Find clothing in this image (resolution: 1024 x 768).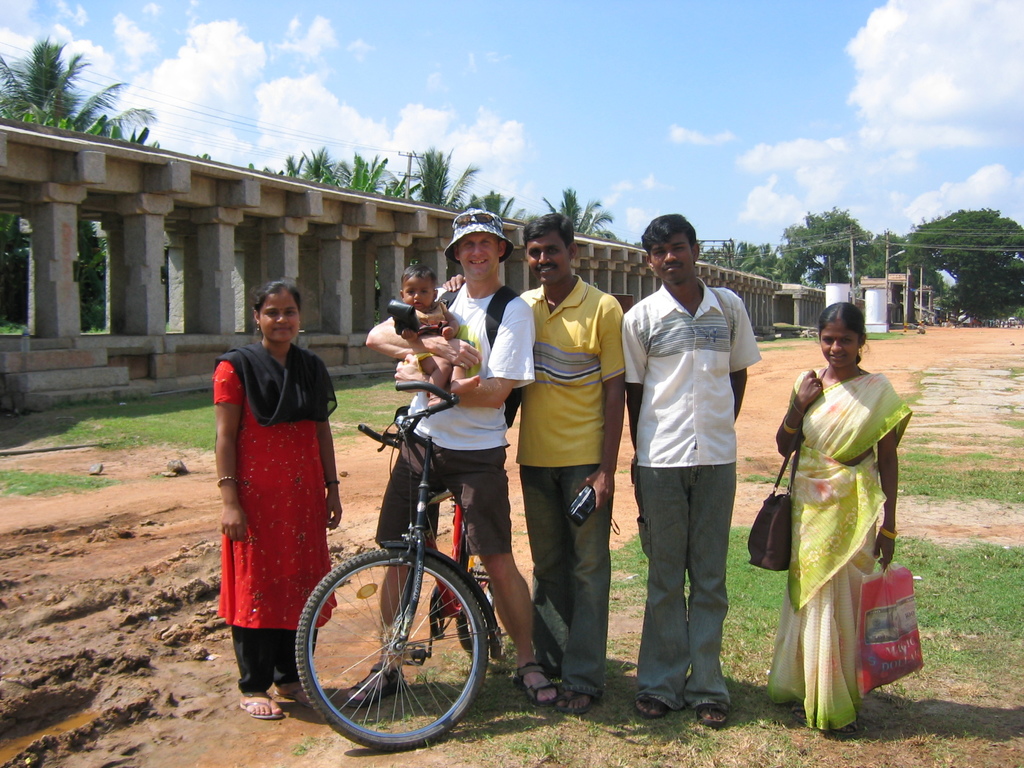
[x1=348, y1=256, x2=528, y2=580].
